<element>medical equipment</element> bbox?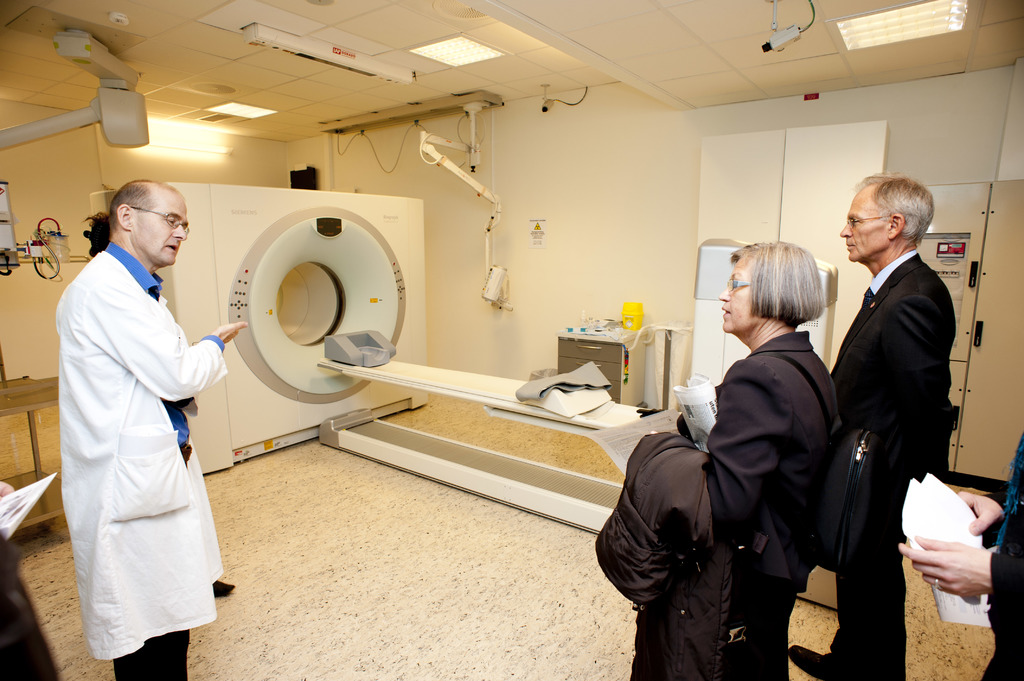
left=0, top=28, right=152, bottom=150
